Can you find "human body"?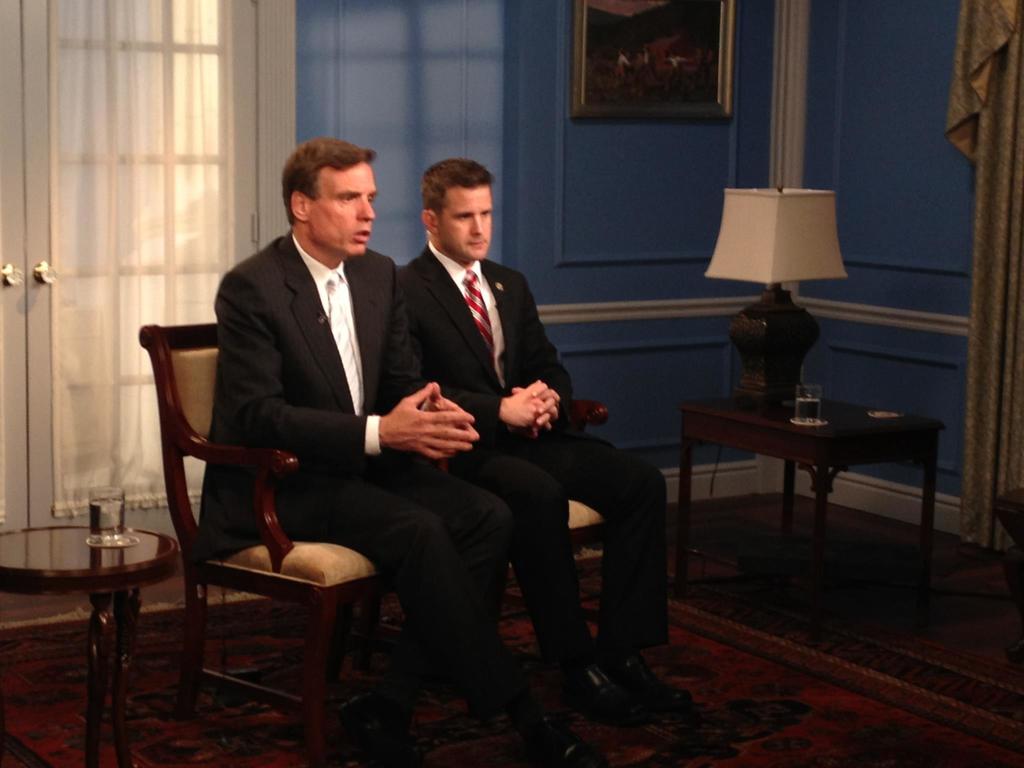
Yes, bounding box: <bbox>209, 125, 516, 728</bbox>.
